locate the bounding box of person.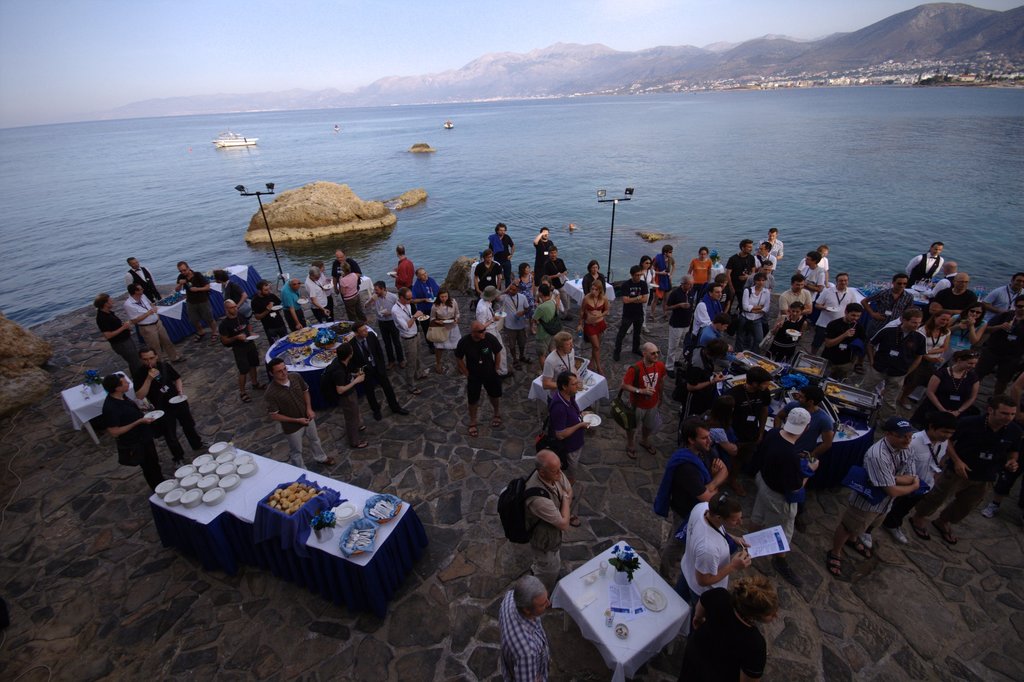
Bounding box: (x1=743, y1=256, x2=776, y2=288).
